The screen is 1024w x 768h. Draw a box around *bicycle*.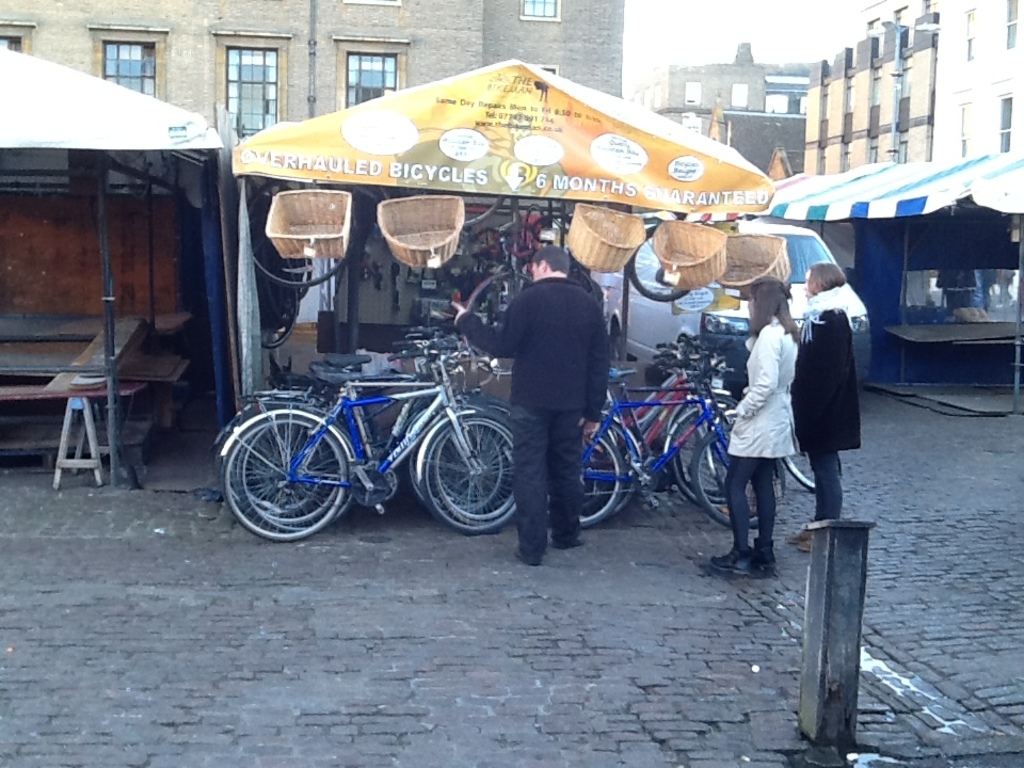
left=218, top=367, right=515, bottom=535.
